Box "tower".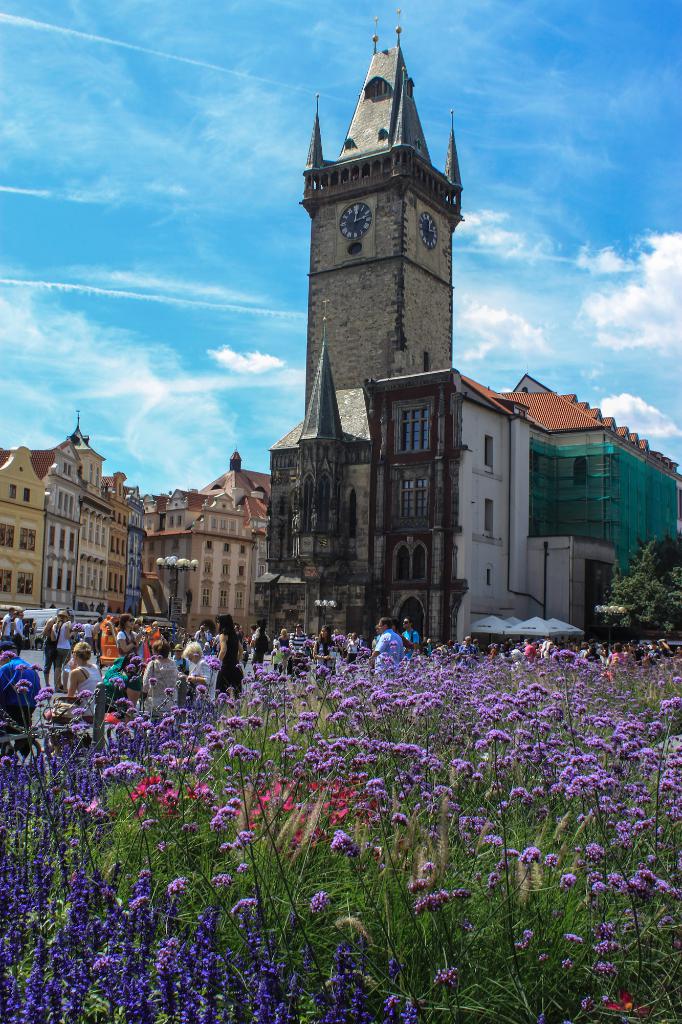
x1=270, y1=12, x2=464, y2=671.
